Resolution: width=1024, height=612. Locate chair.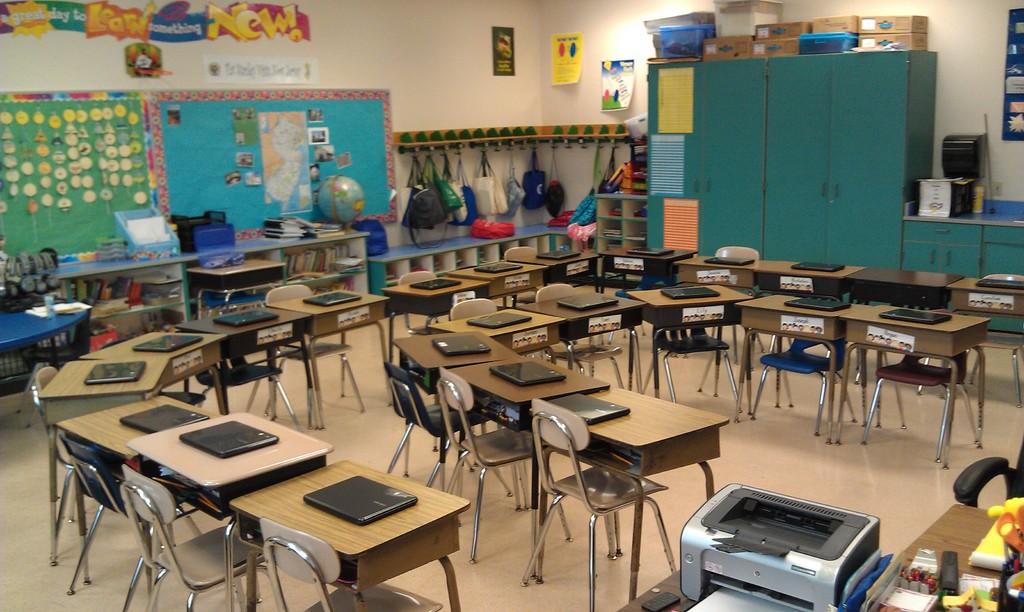
detection(118, 463, 287, 611).
